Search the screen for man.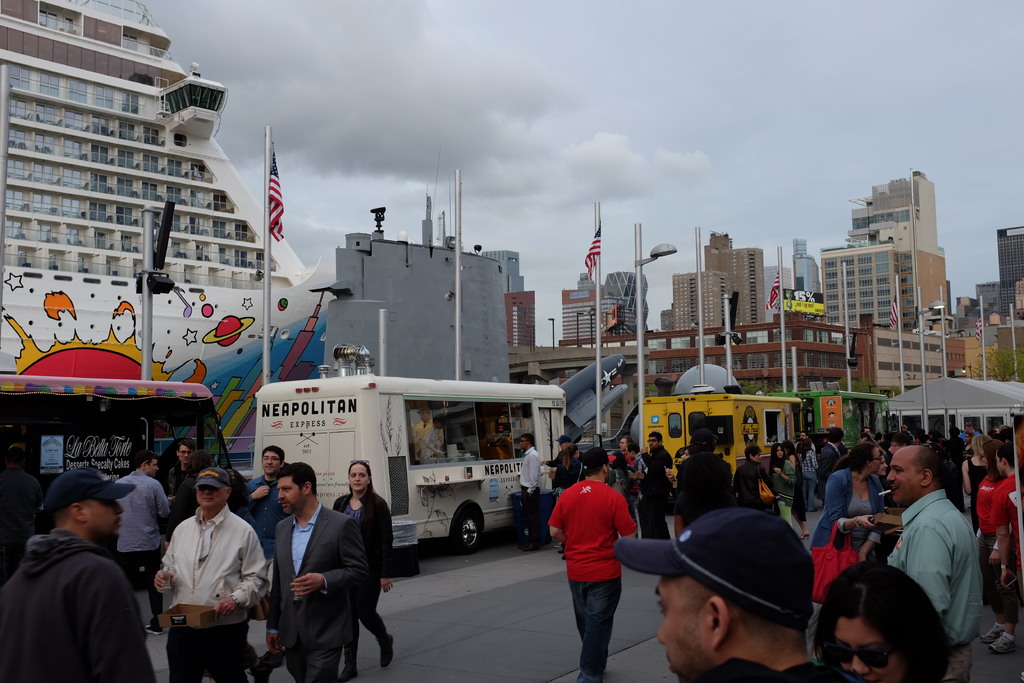
Found at 236/440/308/567.
